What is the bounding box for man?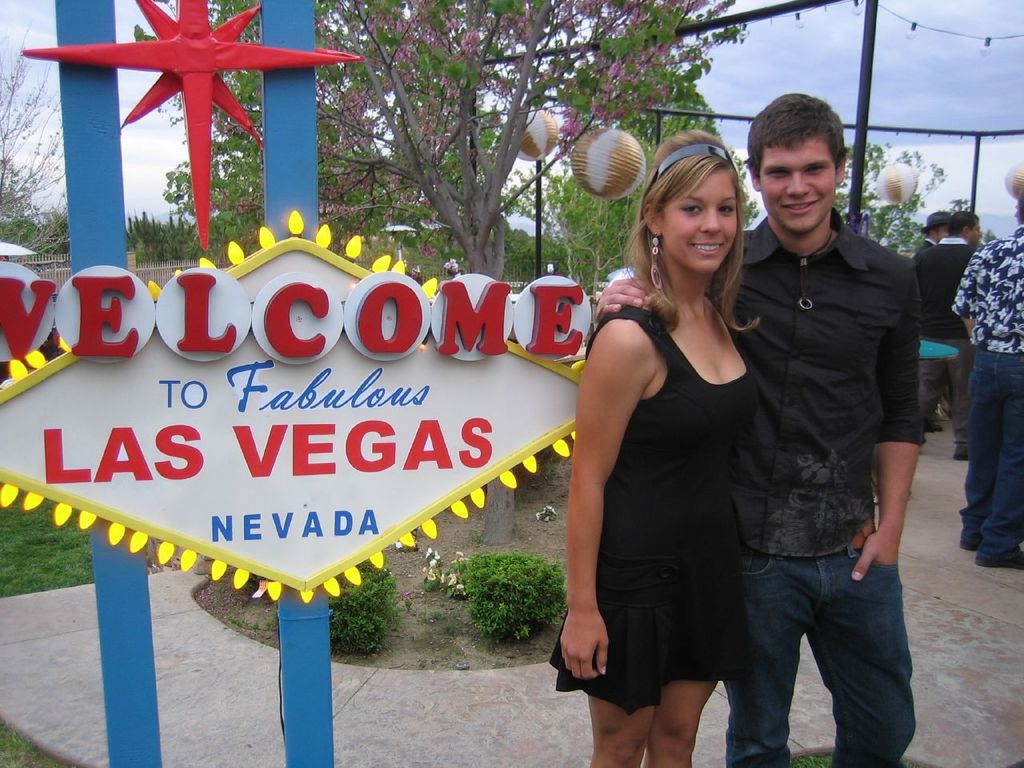
<region>951, 186, 1023, 567</region>.
